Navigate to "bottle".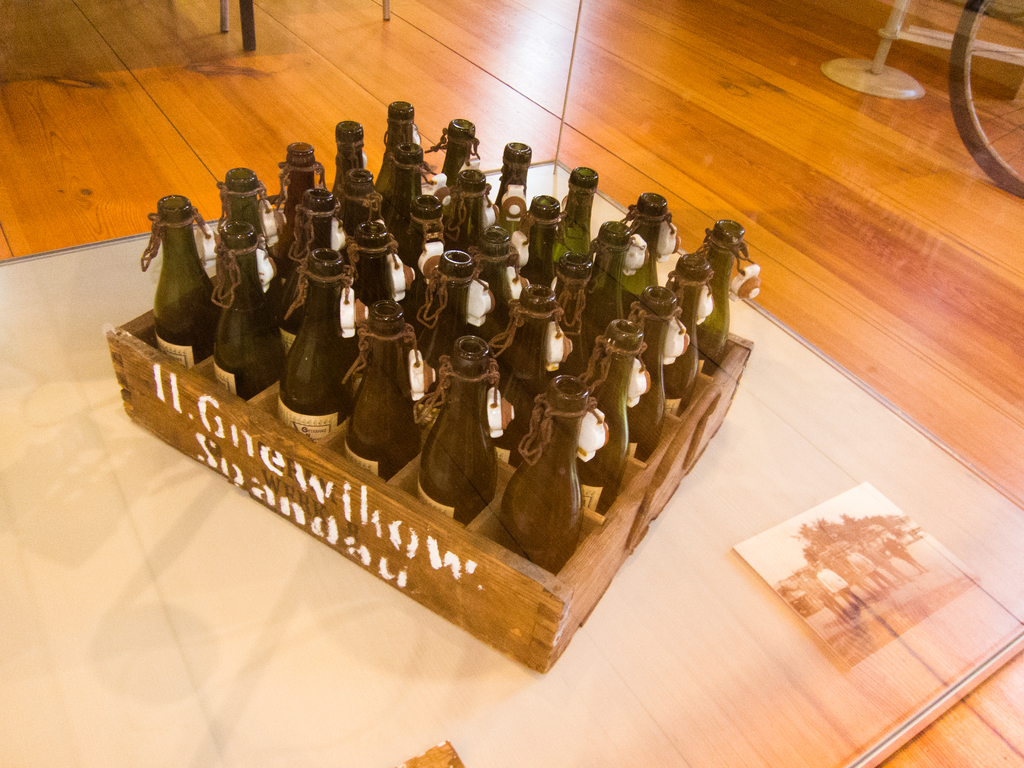
Navigation target: bbox=(408, 342, 497, 518).
